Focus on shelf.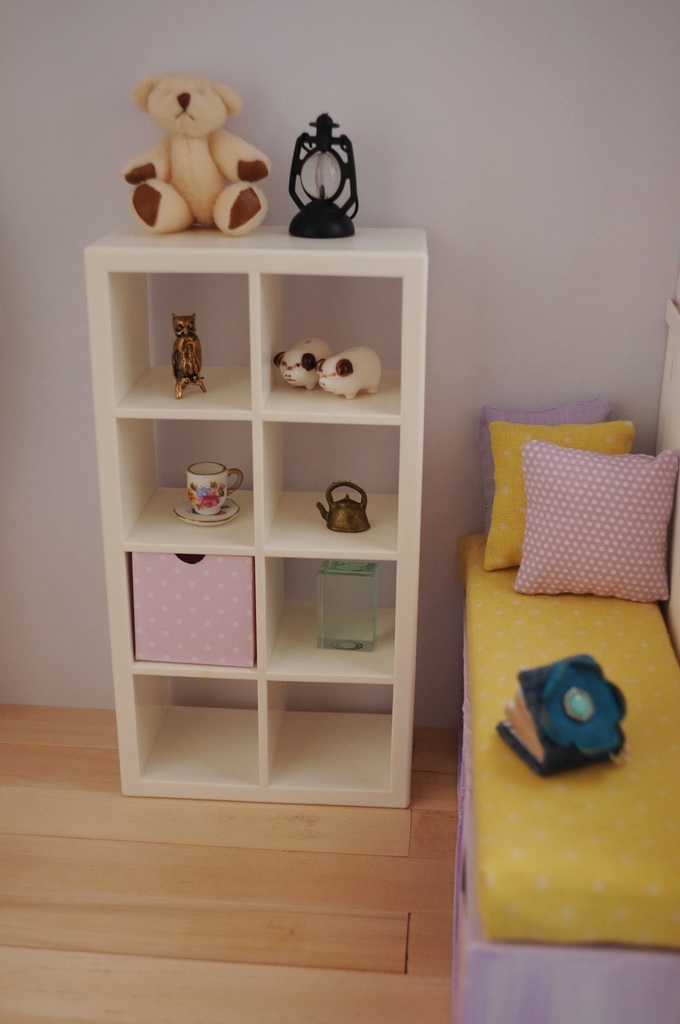
Focused at 75:218:432:818.
